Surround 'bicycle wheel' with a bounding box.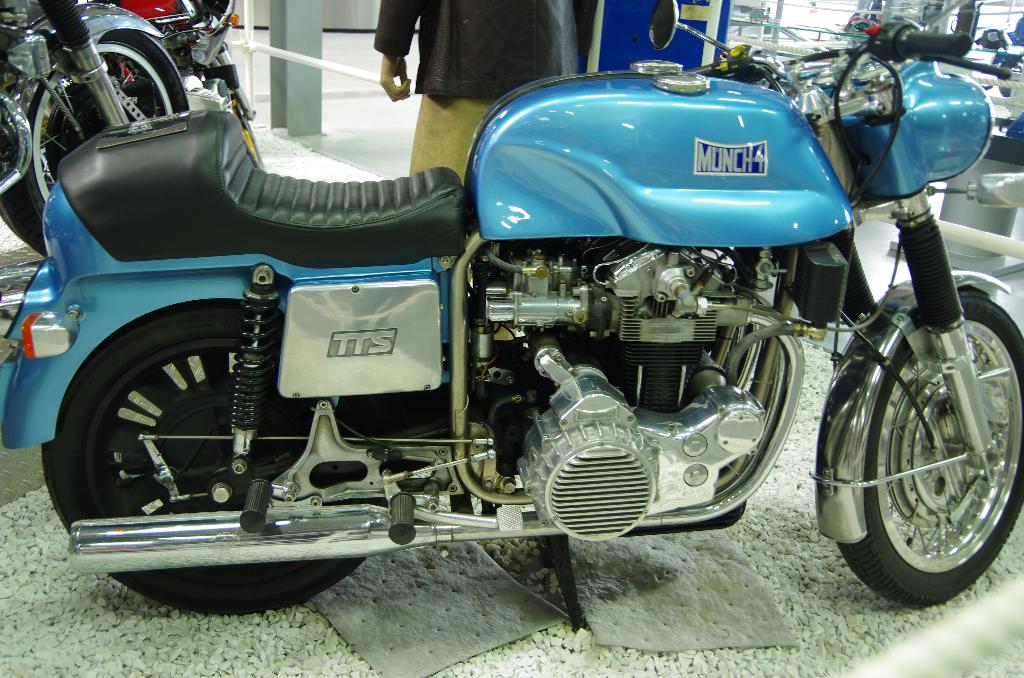
[left=828, top=279, right=1018, bottom=615].
